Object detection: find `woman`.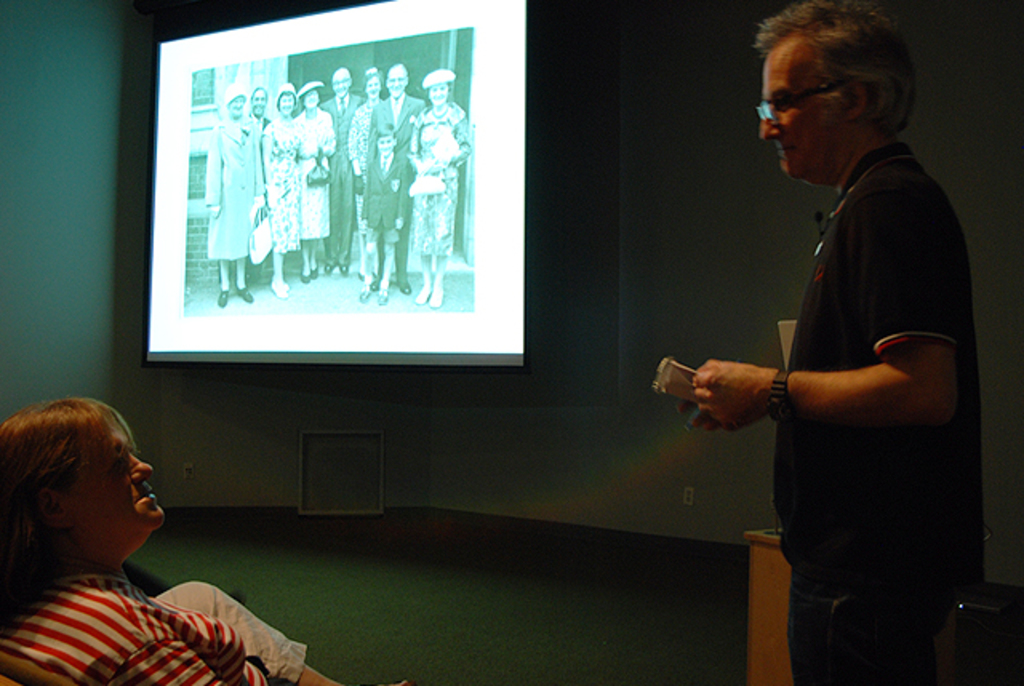
(left=205, top=85, right=266, bottom=312).
